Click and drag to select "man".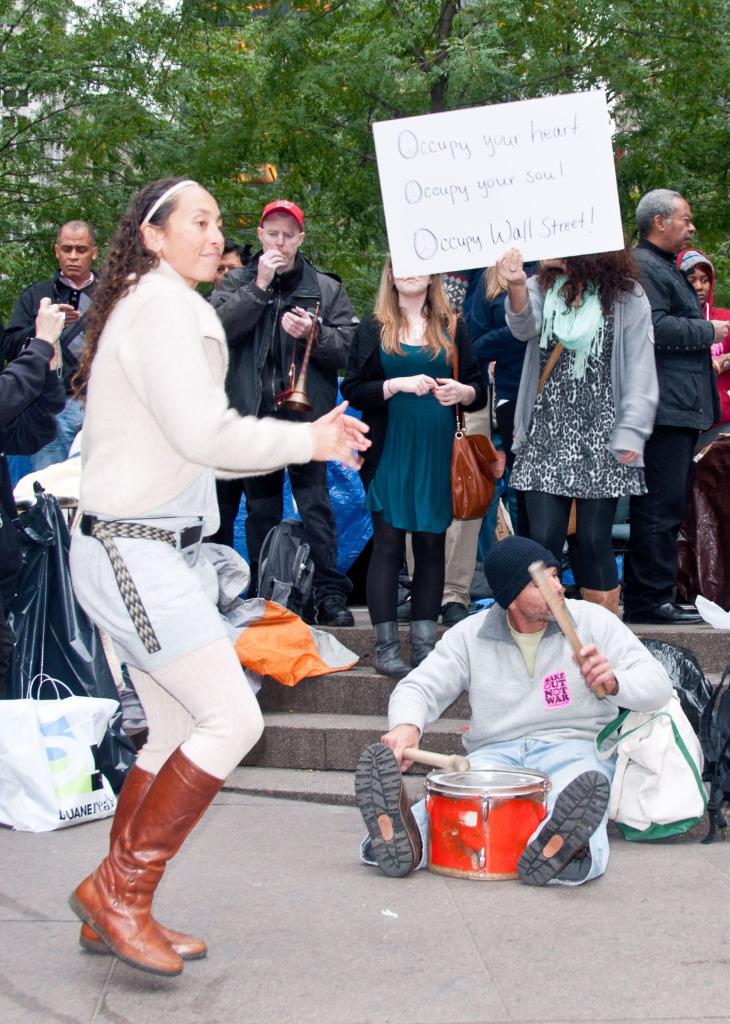
Selection: [209,196,367,632].
